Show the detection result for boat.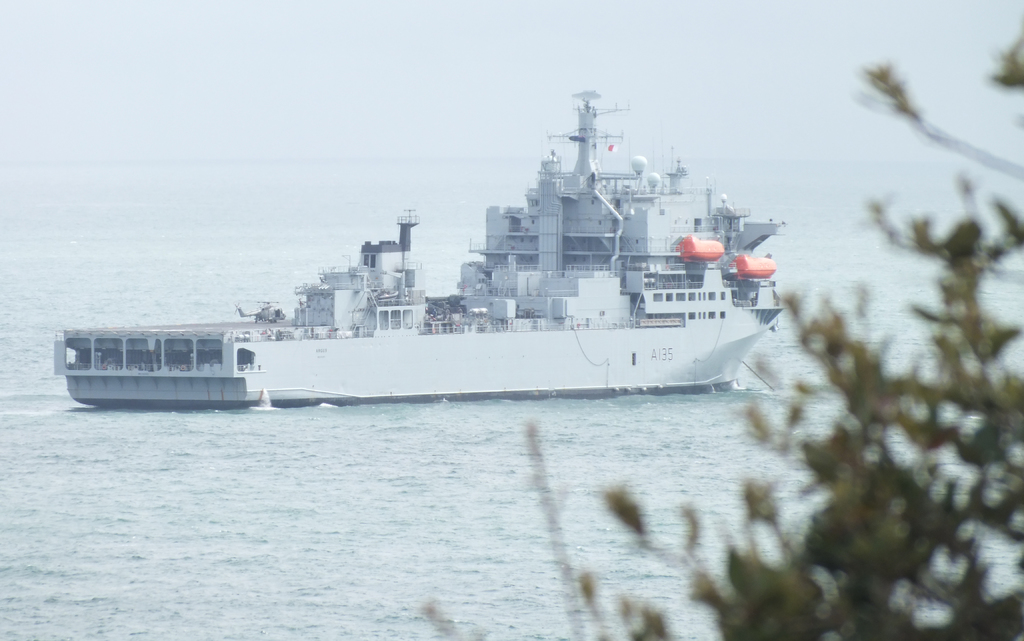
x1=70, y1=70, x2=790, y2=404.
